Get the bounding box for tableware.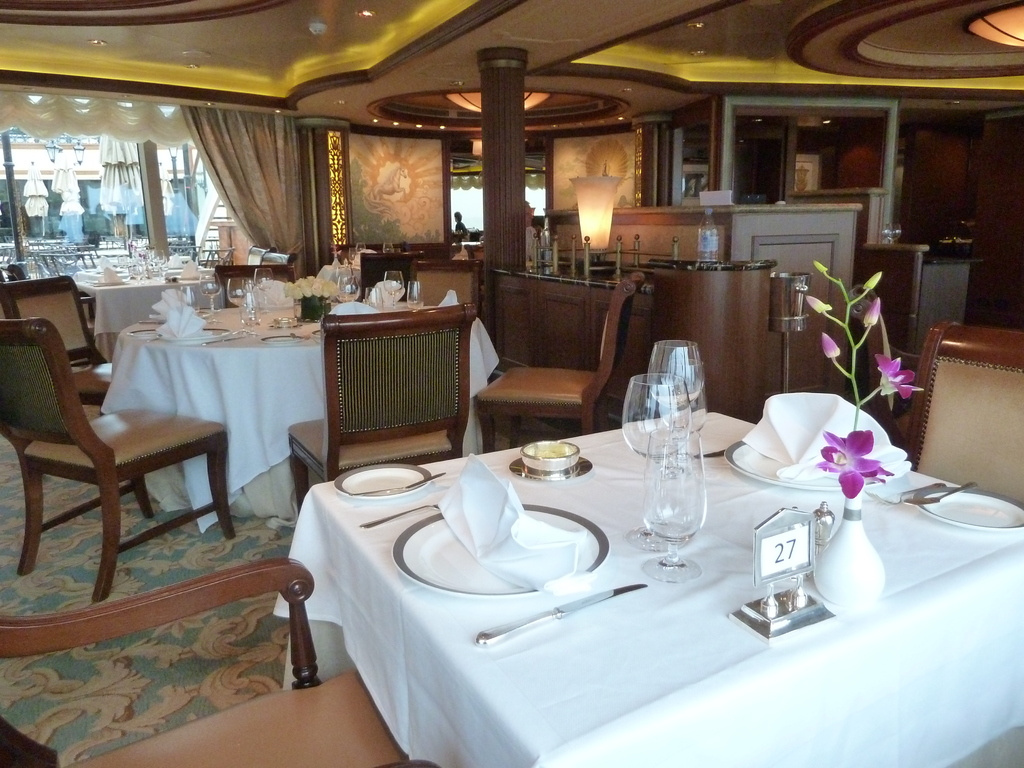
locate(473, 580, 648, 644).
